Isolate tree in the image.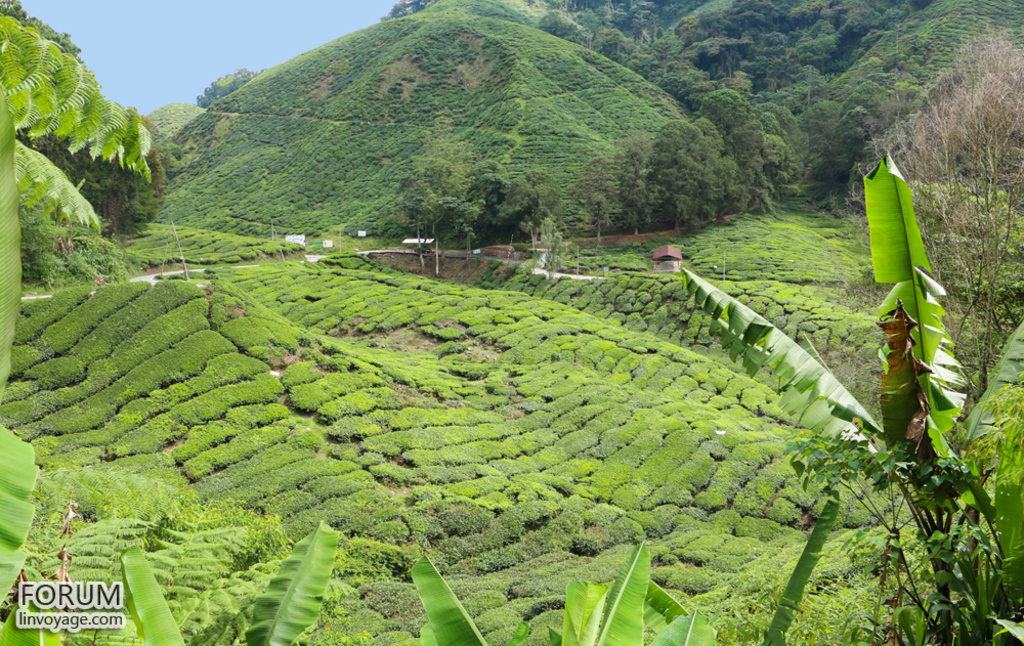
Isolated region: Rect(409, 178, 475, 281).
